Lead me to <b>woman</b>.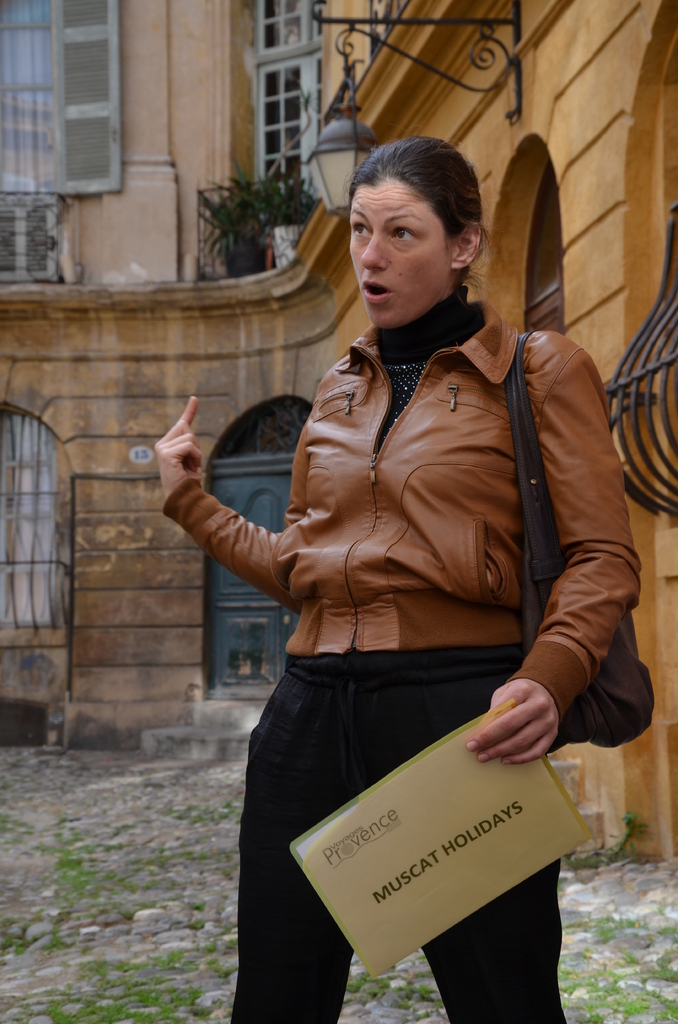
Lead to Rect(152, 140, 643, 1023).
